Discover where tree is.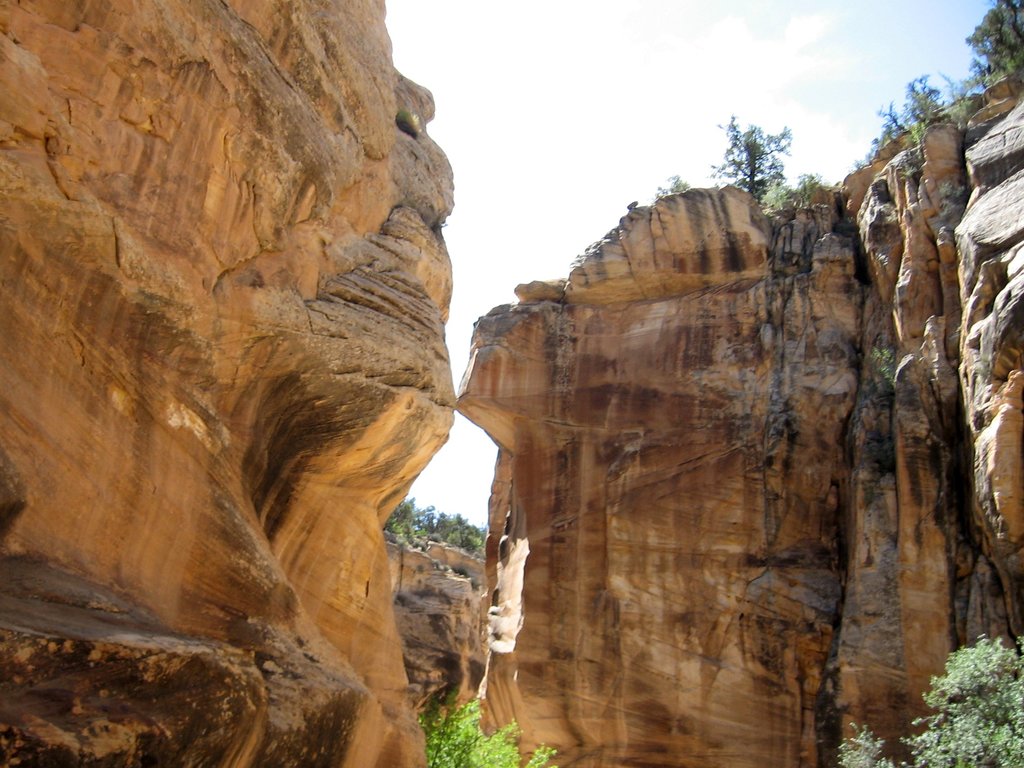
Discovered at region(427, 689, 557, 767).
